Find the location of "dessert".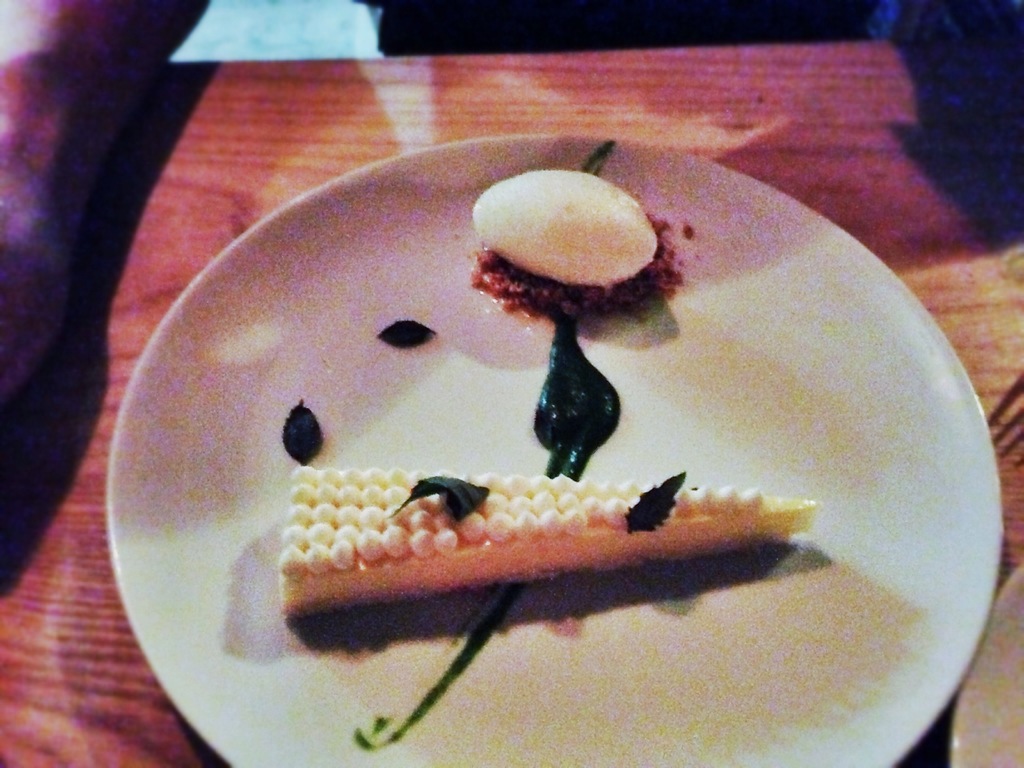
Location: detection(266, 448, 867, 657).
